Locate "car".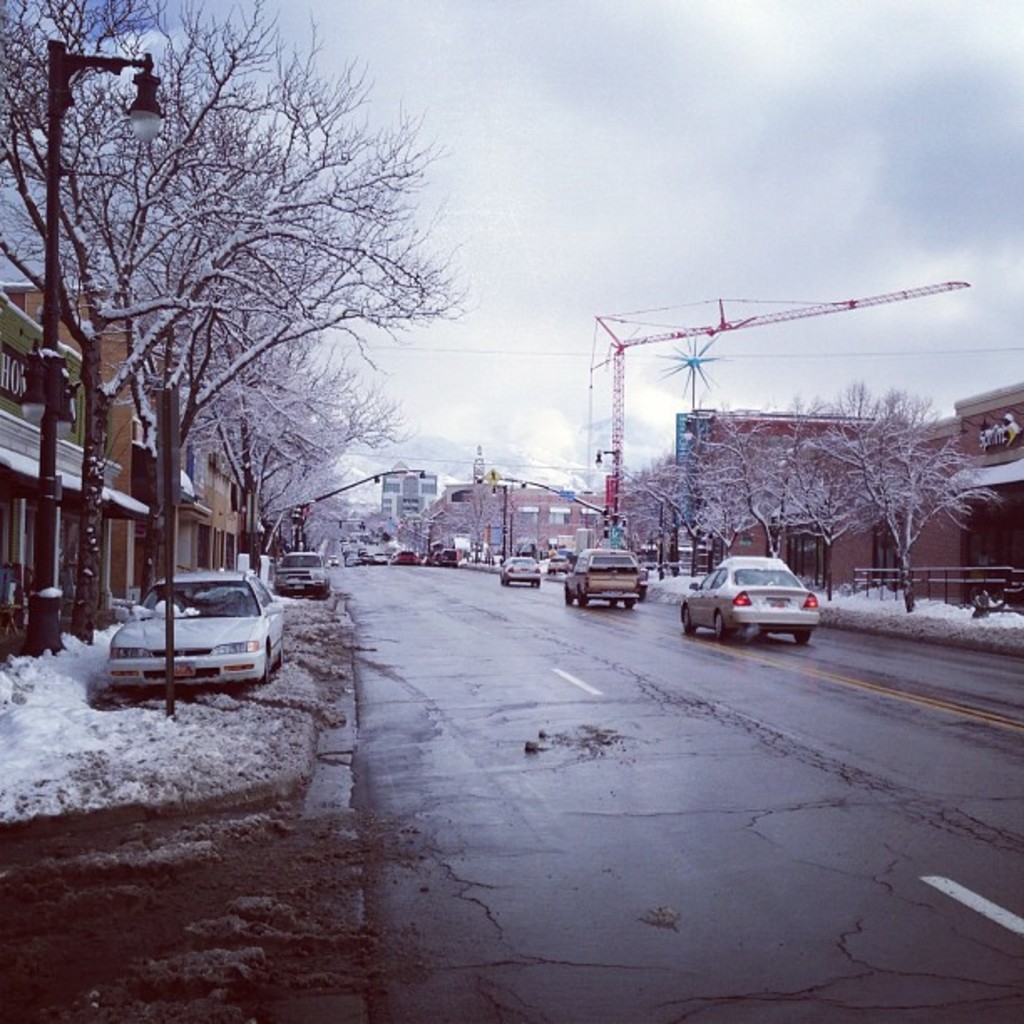
Bounding box: <region>273, 544, 331, 597</region>.
